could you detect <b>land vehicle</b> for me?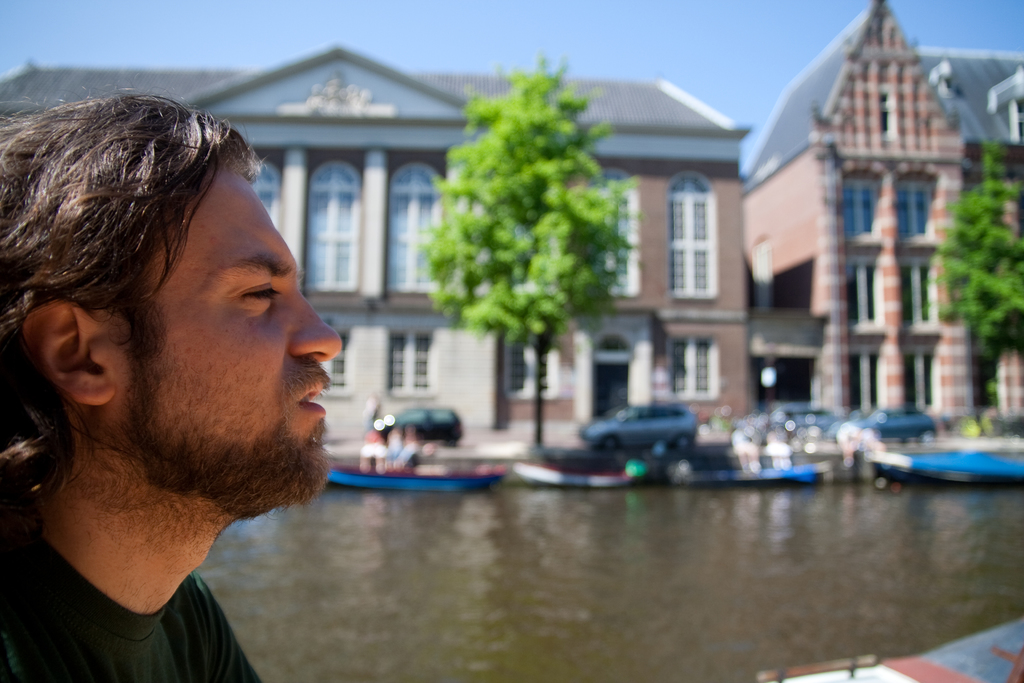
Detection result: Rect(576, 403, 701, 454).
